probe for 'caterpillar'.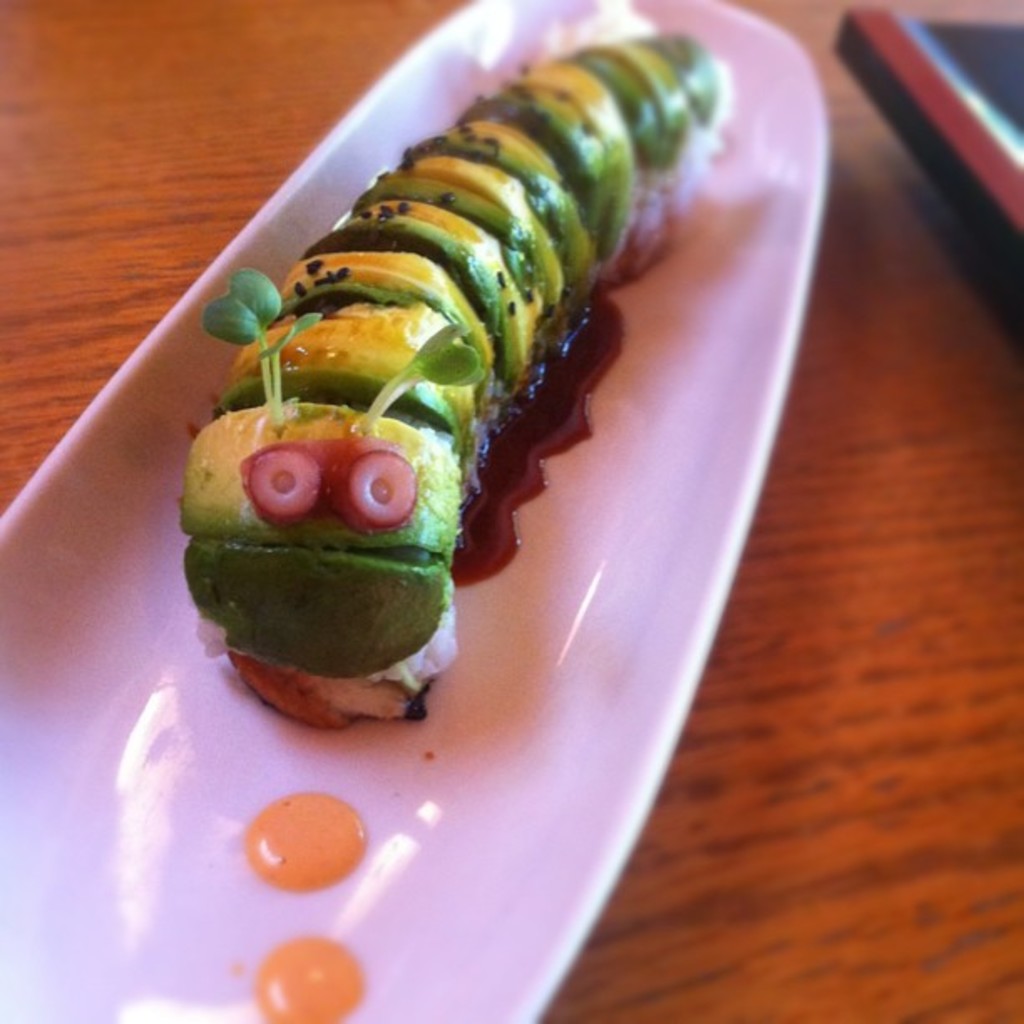
Probe result: (x1=172, y1=27, x2=740, y2=733).
